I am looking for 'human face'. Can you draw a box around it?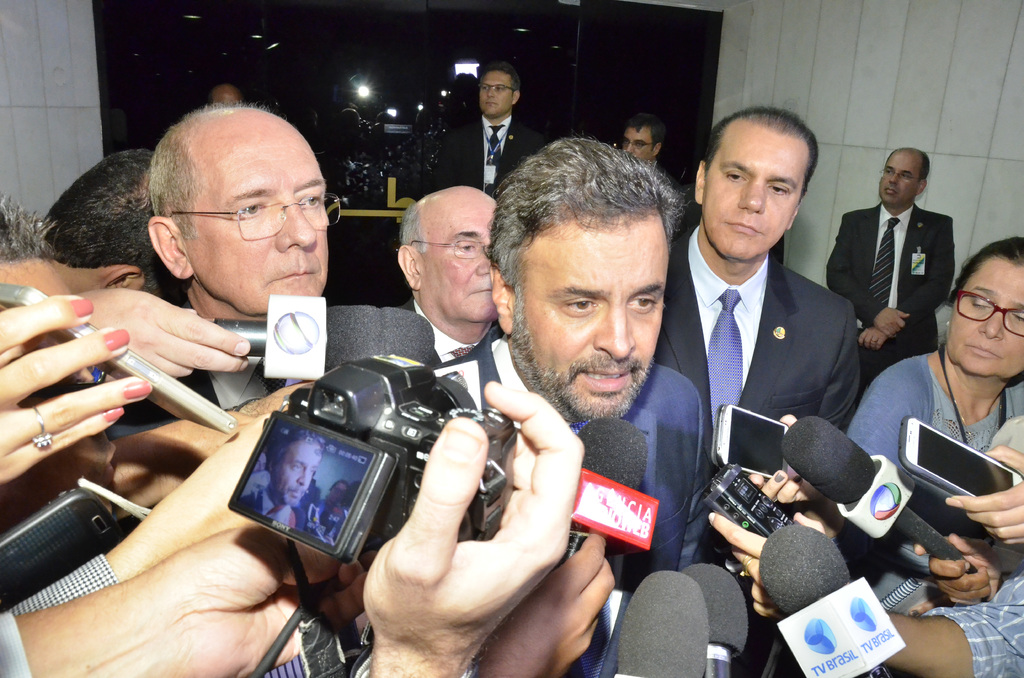
Sure, the bounding box is box=[879, 152, 913, 206].
